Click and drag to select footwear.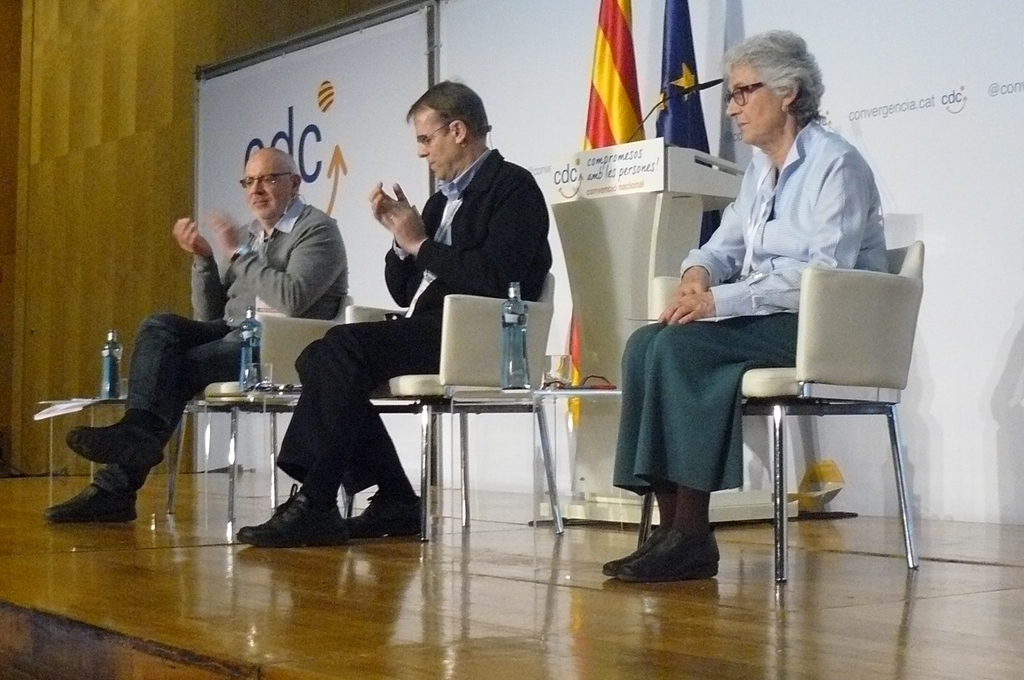
Selection: x1=37, y1=480, x2=142, y2=519.
